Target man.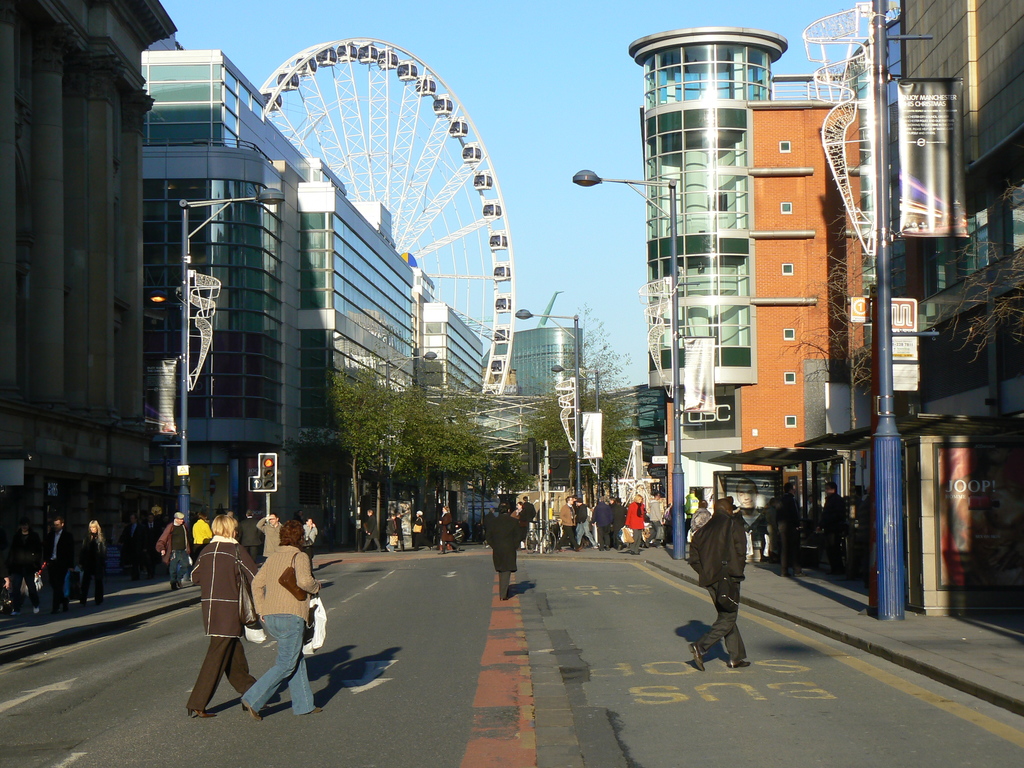
Target region: 488,499,525,605.
